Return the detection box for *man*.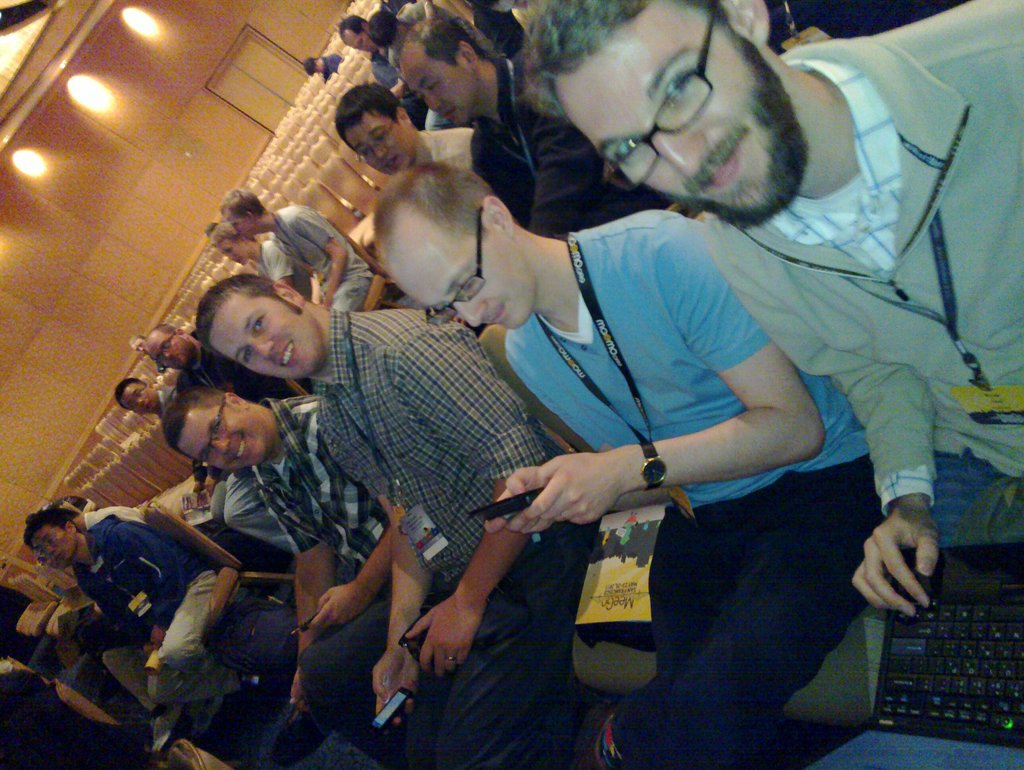
(left=341, top=15, right=424, bottom=139).
